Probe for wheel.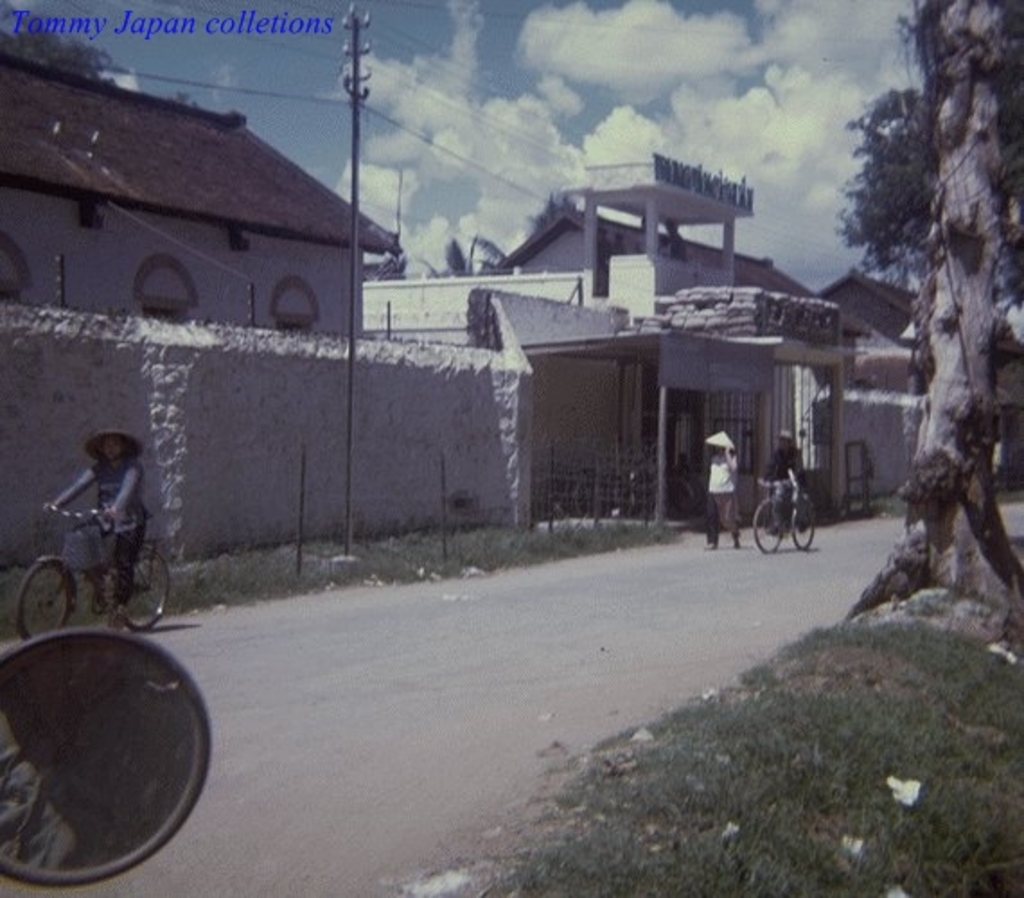
Probe result: bbox(792, 490, 826, 551).
